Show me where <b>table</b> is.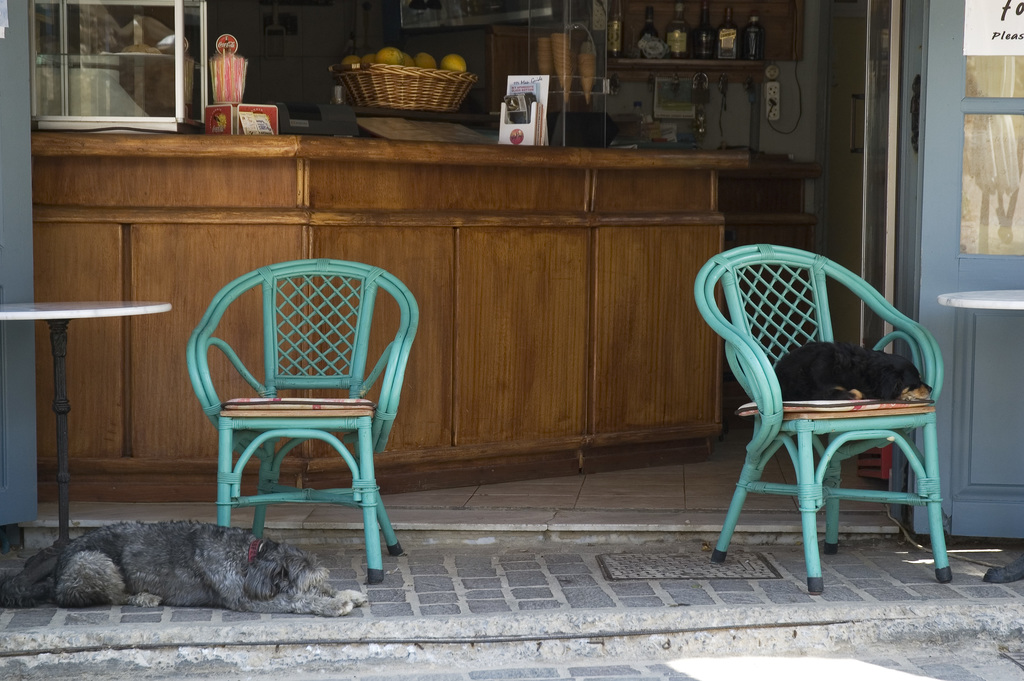
<b>table</b> is at region(9, 273, 157, 525).
